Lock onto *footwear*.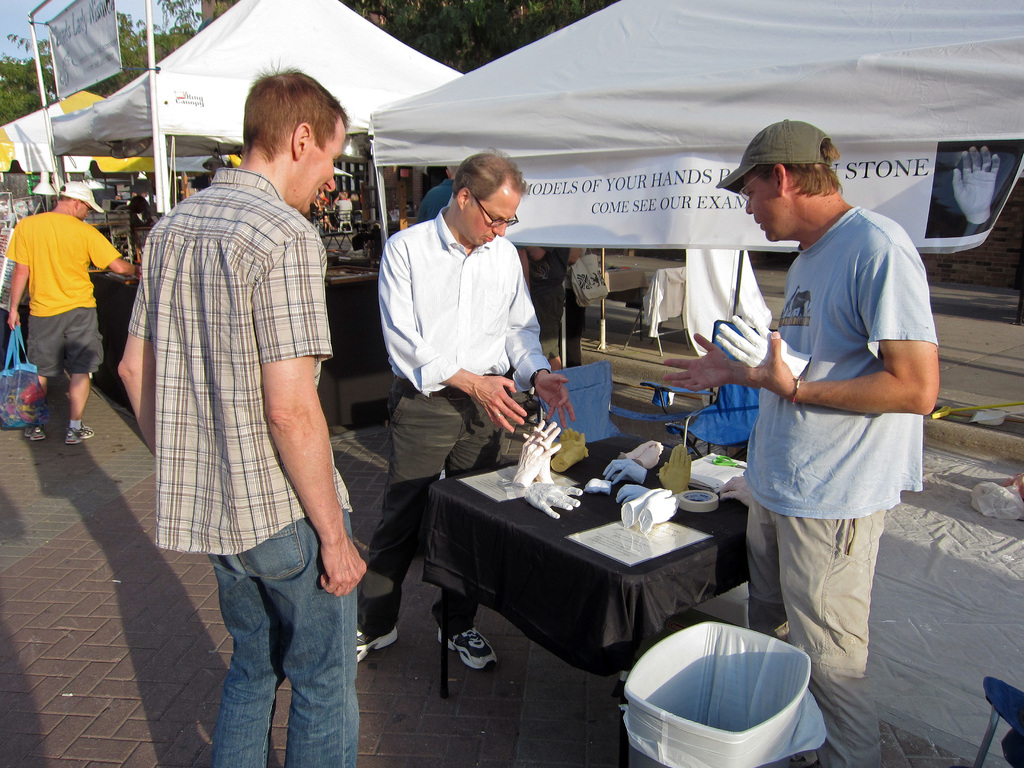
Locked: pyautogui.locateOnScreen(435, 624, 499, 671).
